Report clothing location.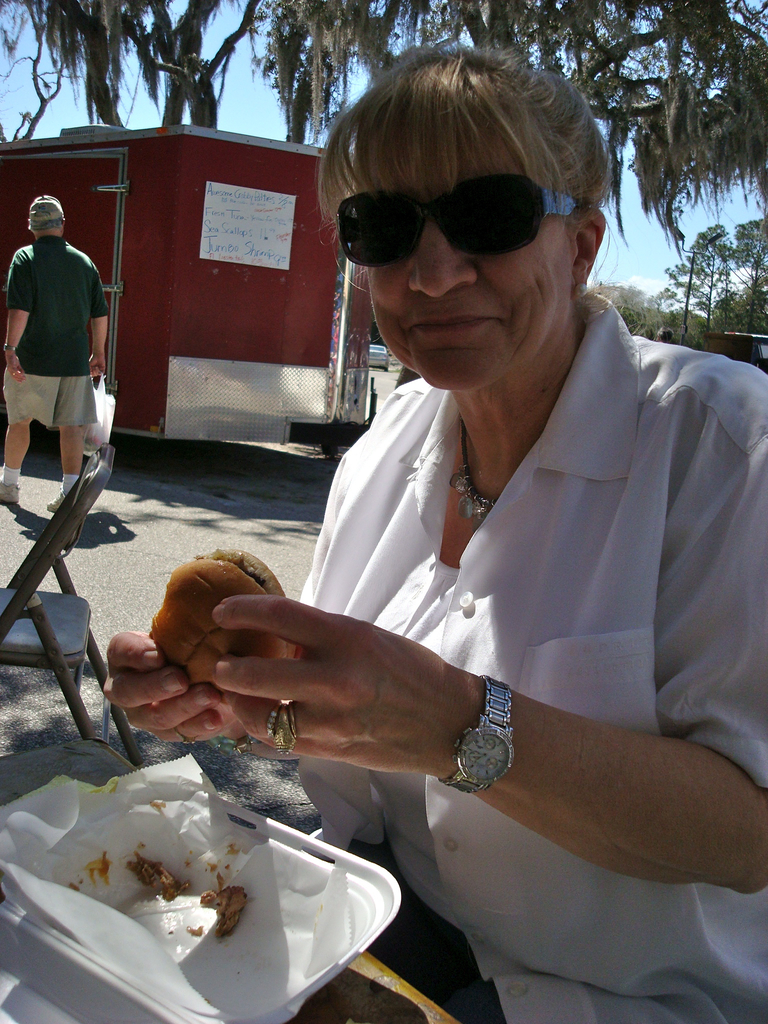
Report: 187,239,724,972.
